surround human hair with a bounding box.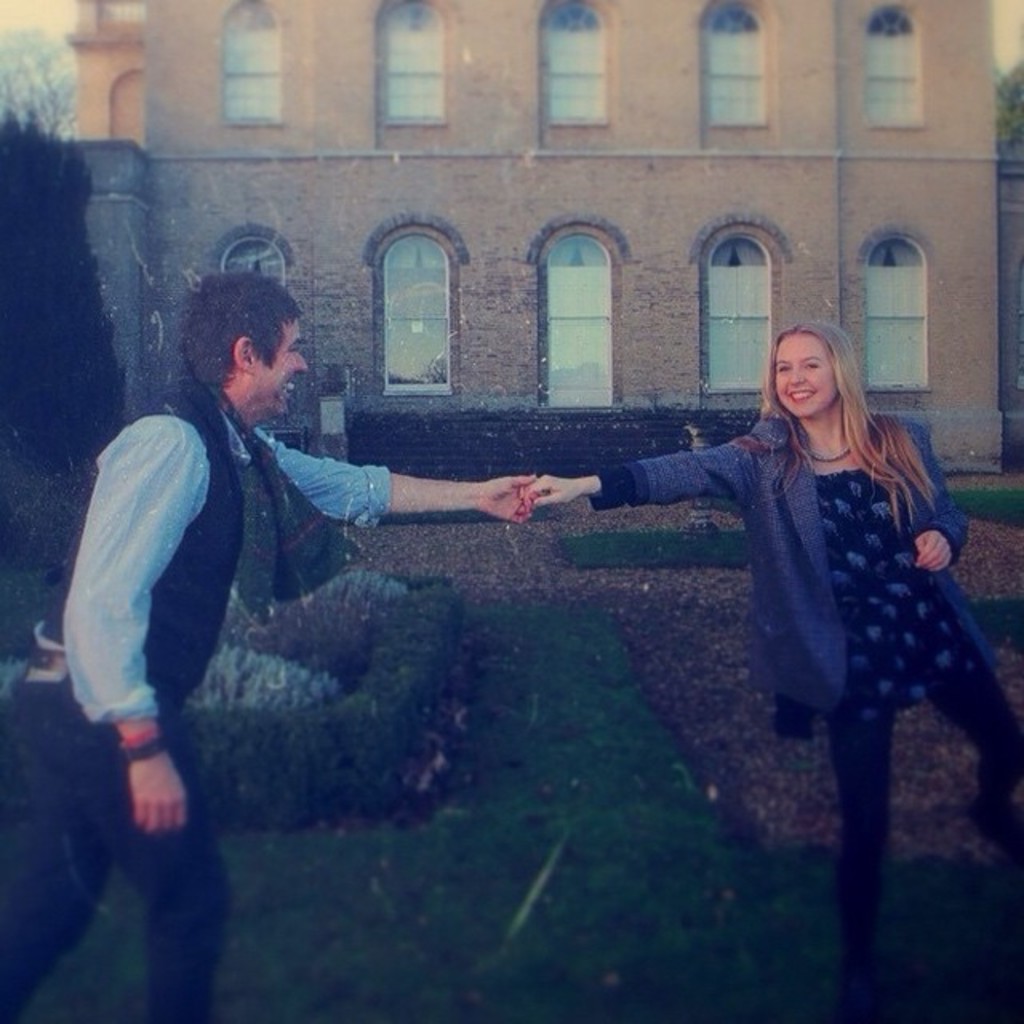
select_region(730, 330, 950, 538).
